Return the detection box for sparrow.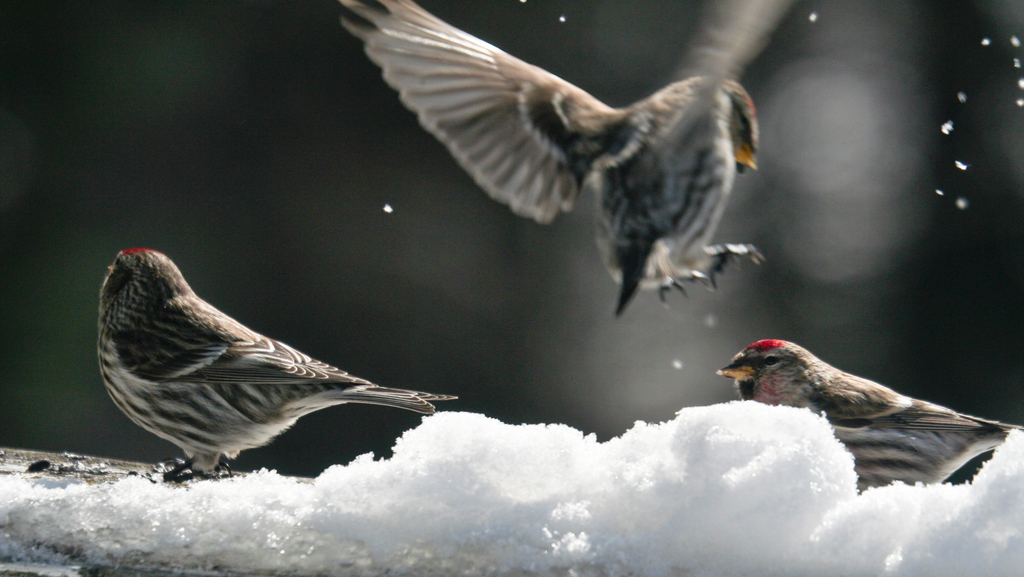
721,341,1022,492.
